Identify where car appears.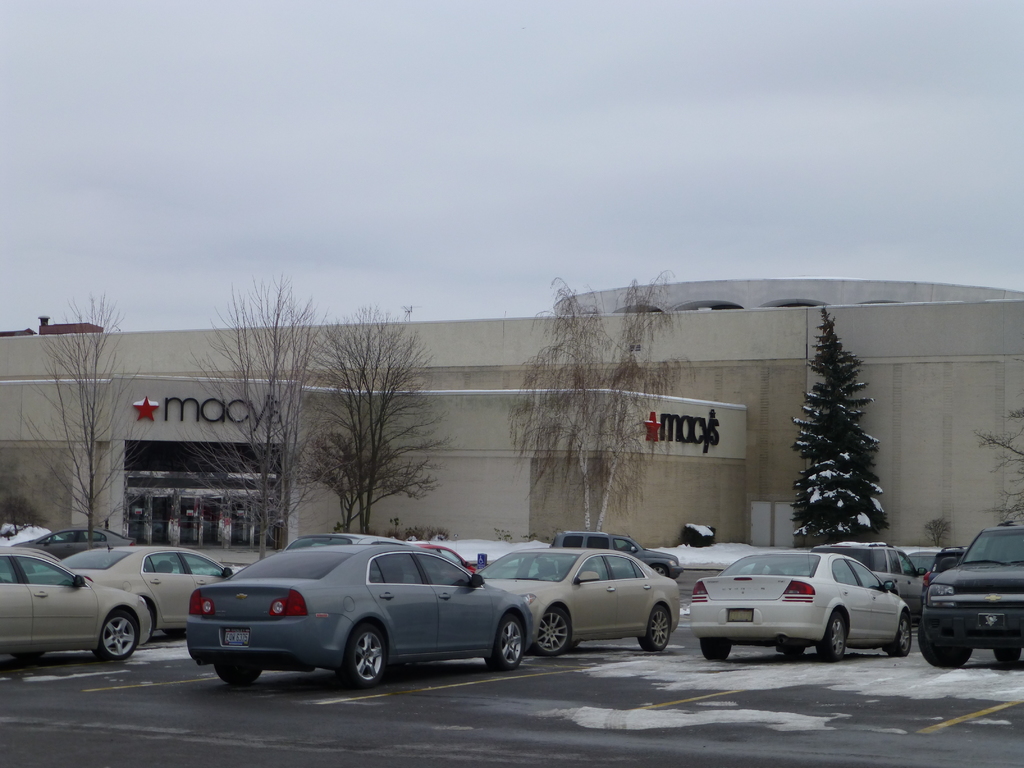
Appears at rect(476, 545, 682, 661).
